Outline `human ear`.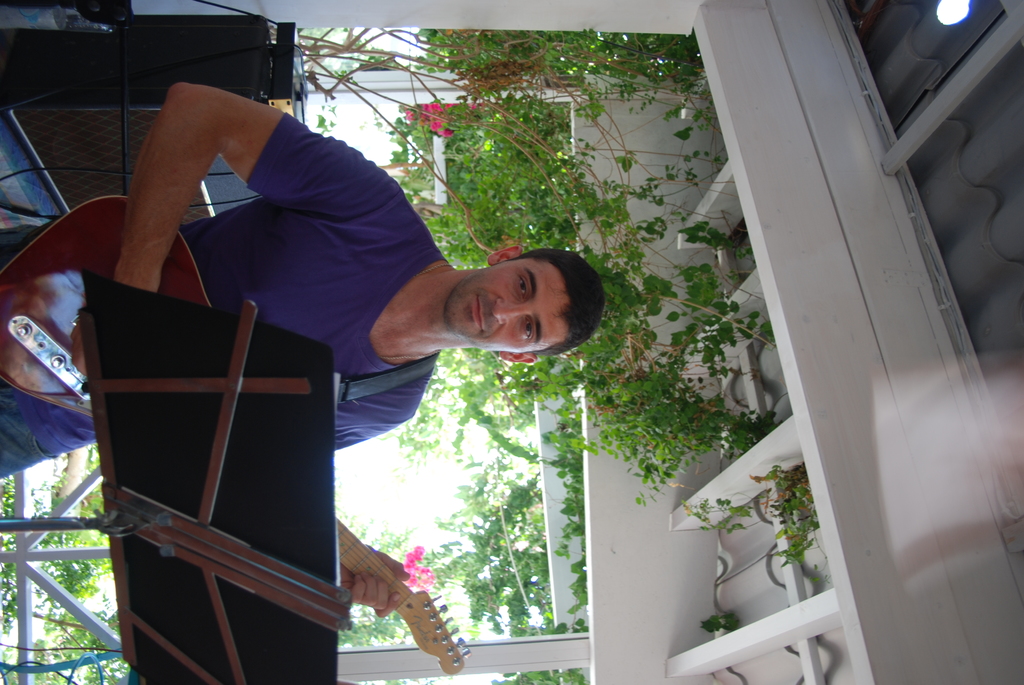
Outline: rect(488, 243, 524, 263).
